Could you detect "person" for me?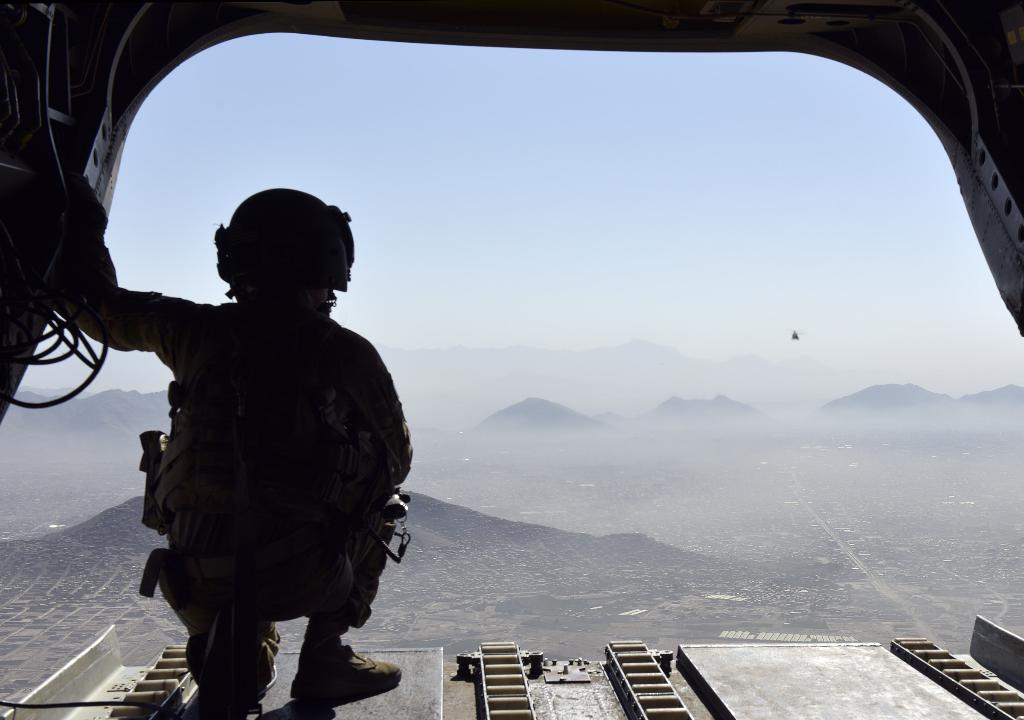
Detection result: bbox(99, 221, 437, 705).
